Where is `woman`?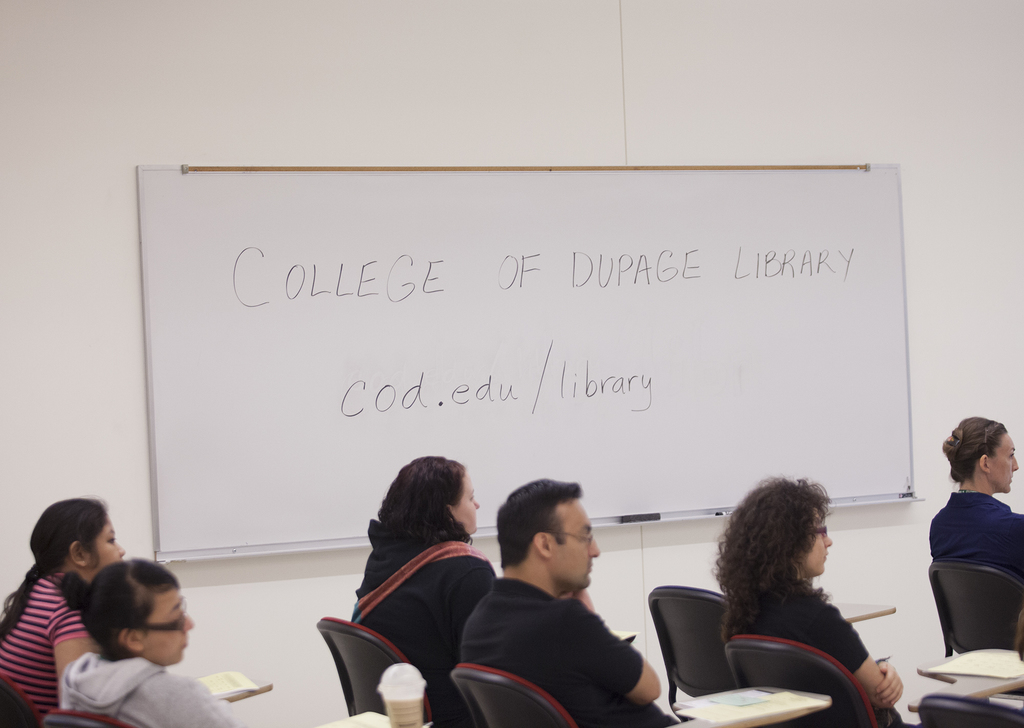
{"left": 351, "top": 451, "right": 493, "bottom": 727}.
